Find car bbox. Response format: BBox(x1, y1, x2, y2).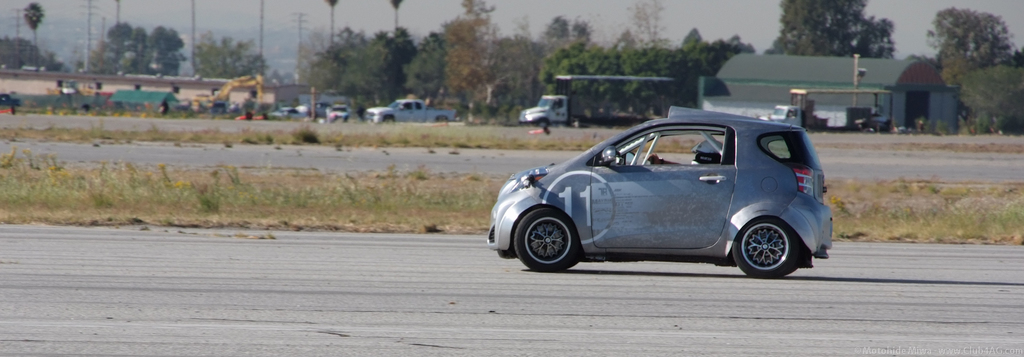
BBox(492, 102, 844, 276).
